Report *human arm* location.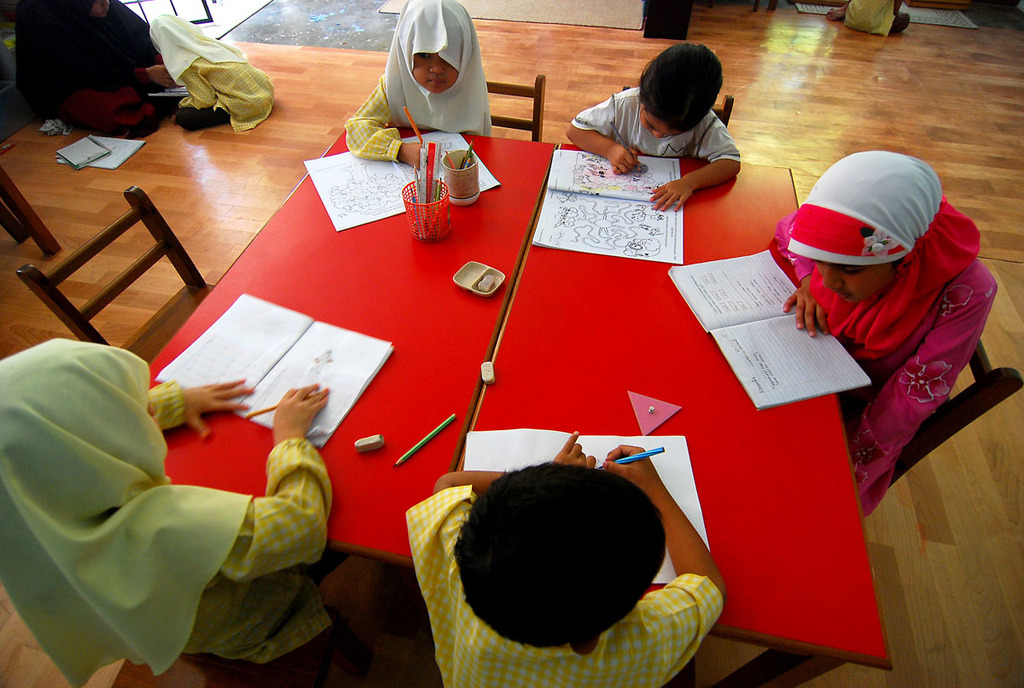
Report: select_region(604, 439, 732, 640).
